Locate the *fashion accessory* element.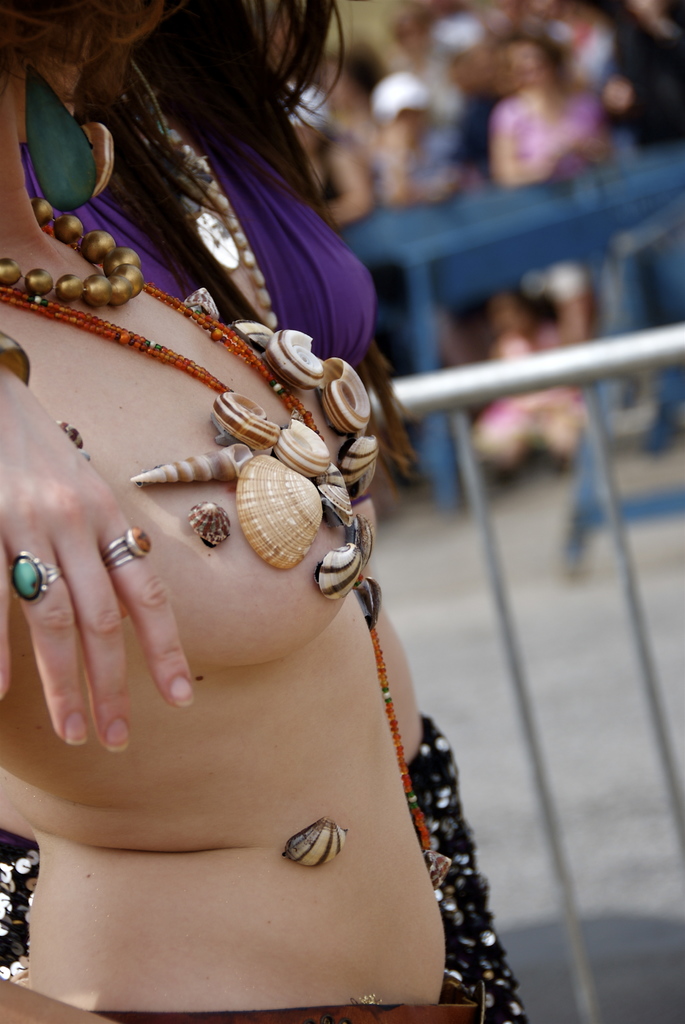
Element bbox: BBox(284, 815, 352, 870).
